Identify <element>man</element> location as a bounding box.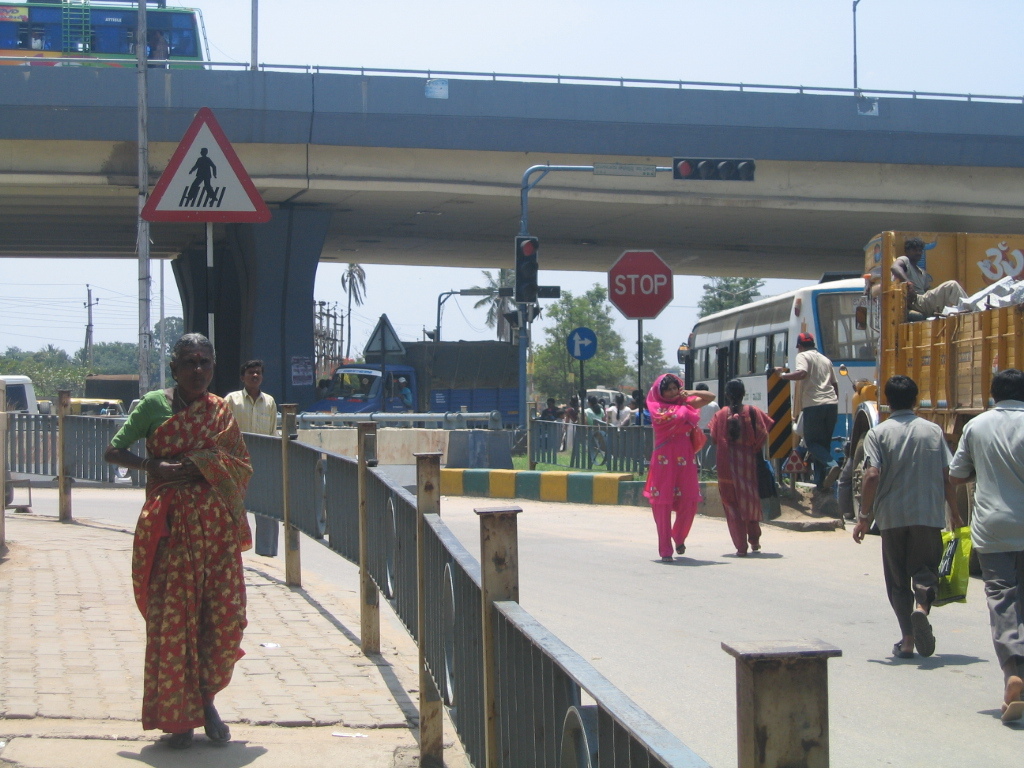
<box>151,29,168,67</box>.
